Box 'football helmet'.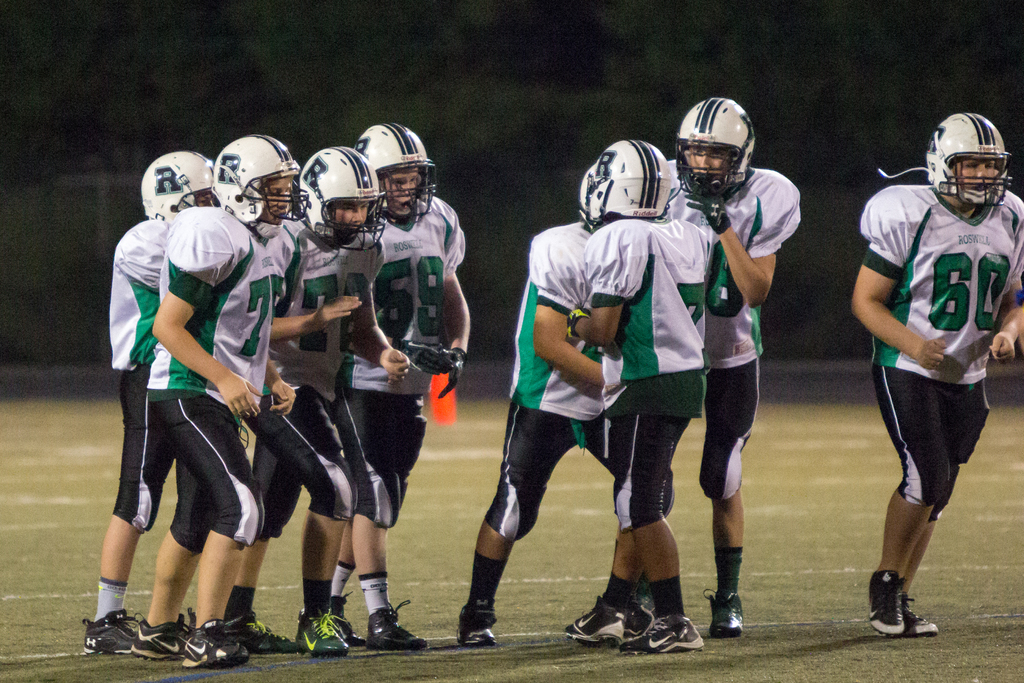
{"x1": 294, "y1": 144, "x2": 384, "y2": 251}.
